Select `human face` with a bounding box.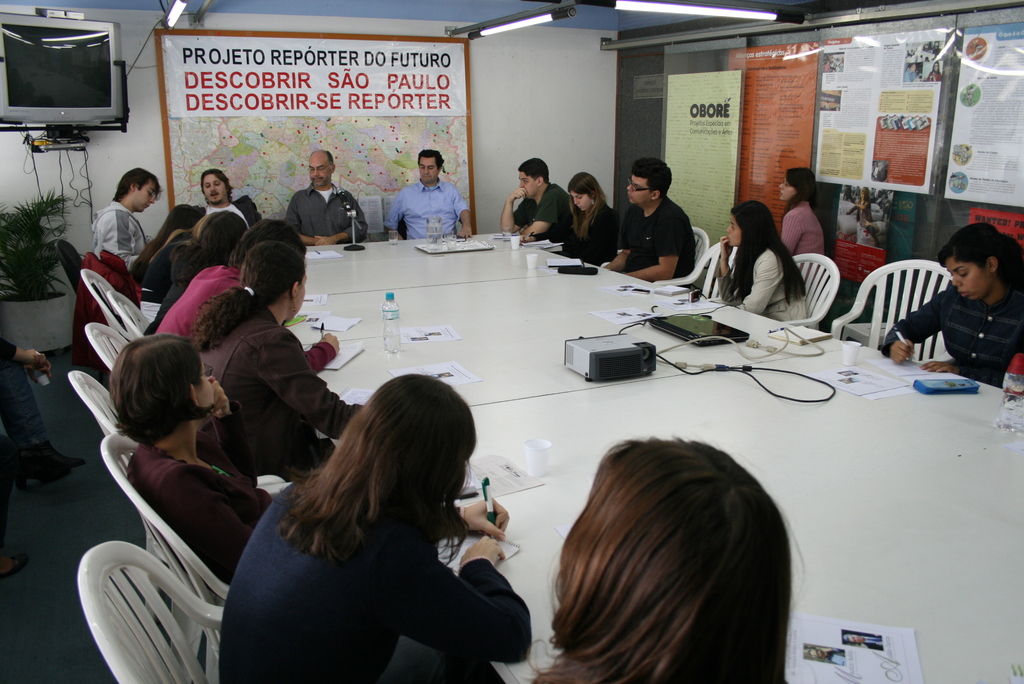
left=945, top=256, right=991, bottom=301.
